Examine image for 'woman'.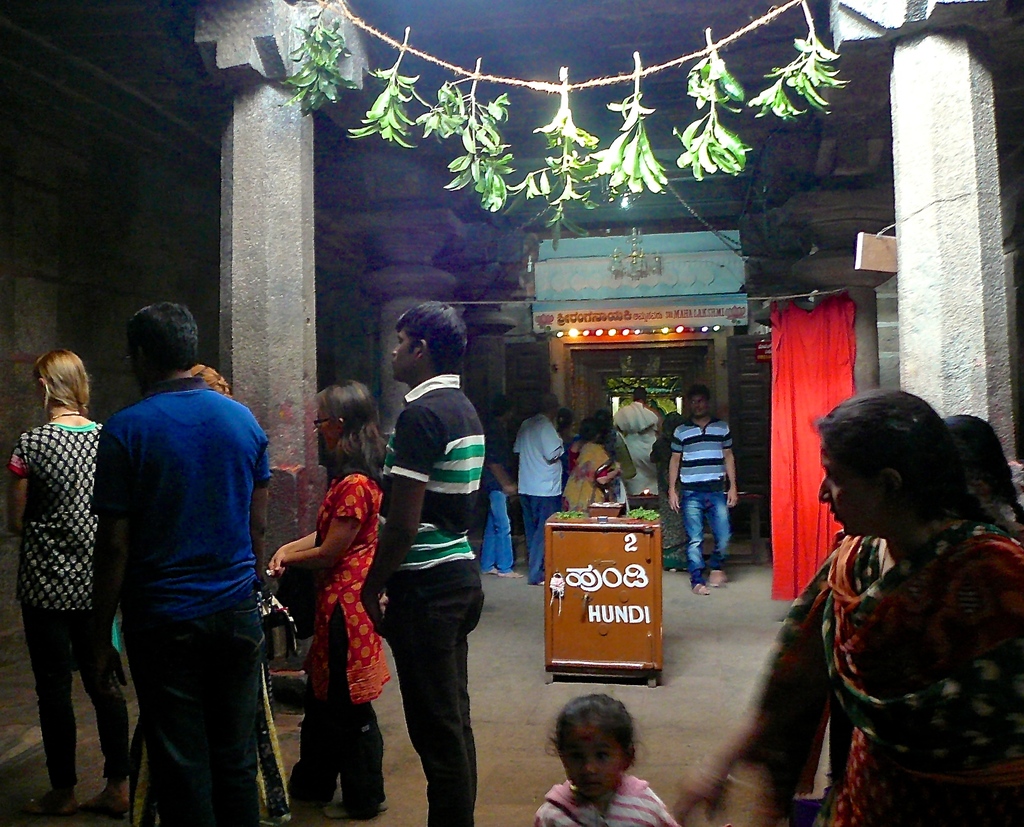
Examination result: x1=8 y1=349 x2=129 y2=815.
